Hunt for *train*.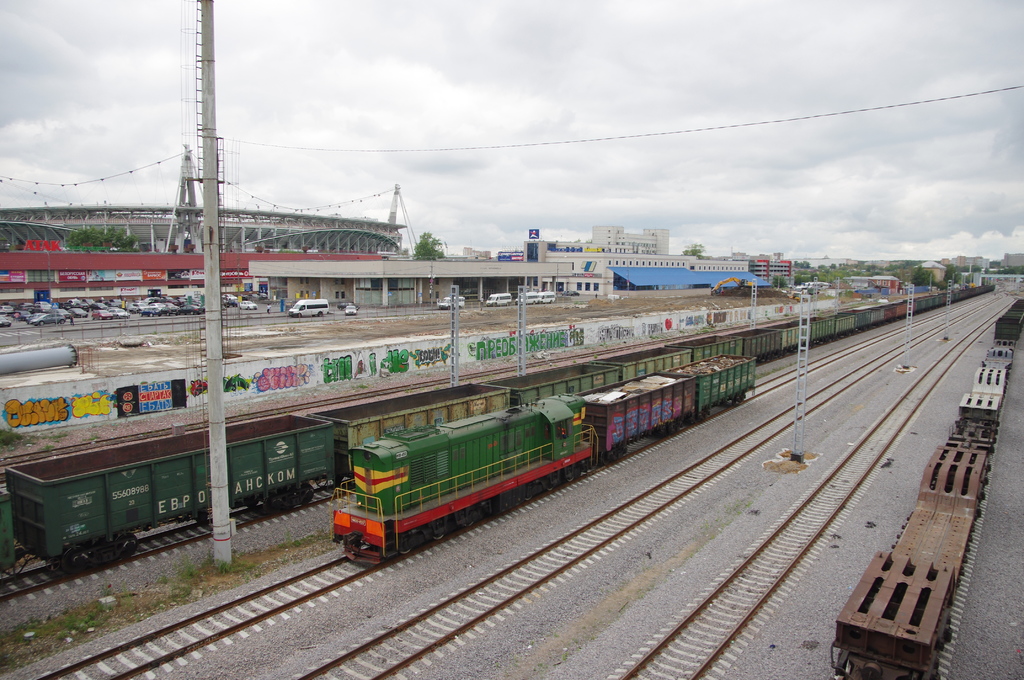
Hunted down at 330 357 755 562.
